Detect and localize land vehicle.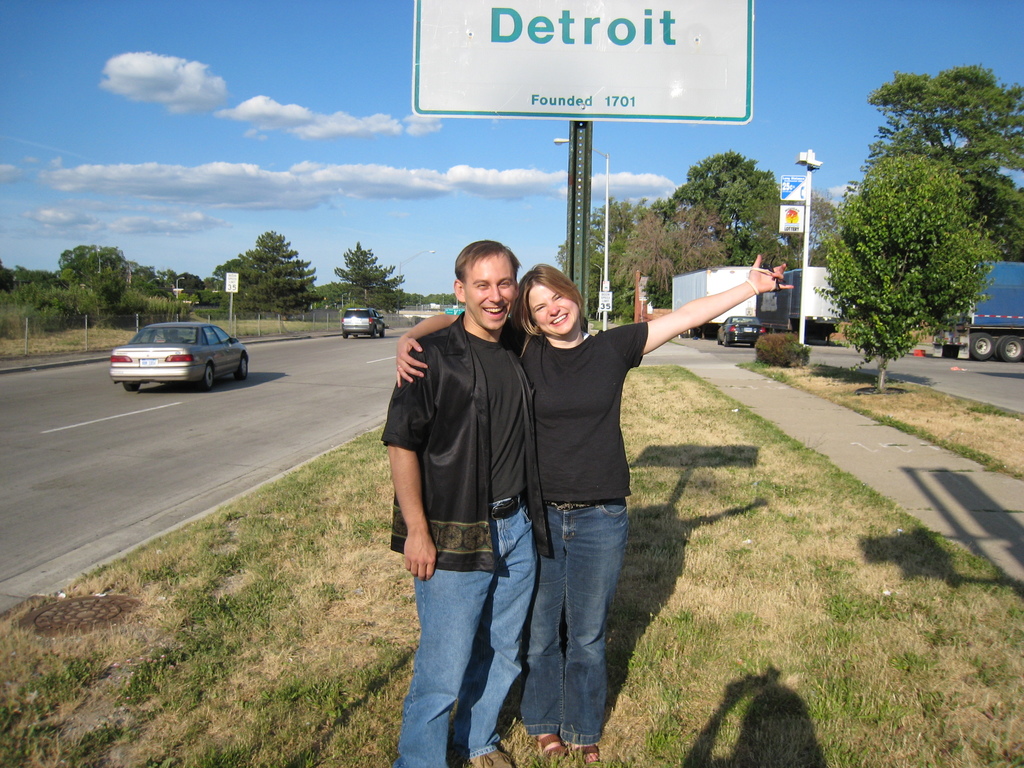
Localized at 935/260/1023/360.
